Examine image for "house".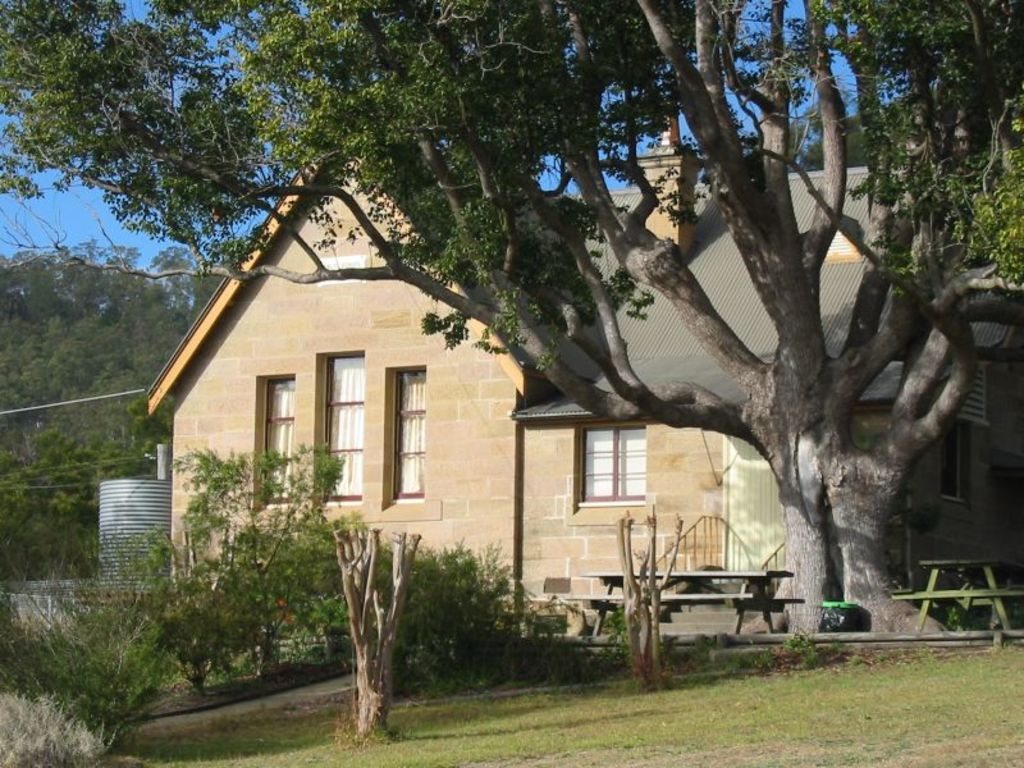
Examination result: bbox=(151, 111, 1023, 628).
